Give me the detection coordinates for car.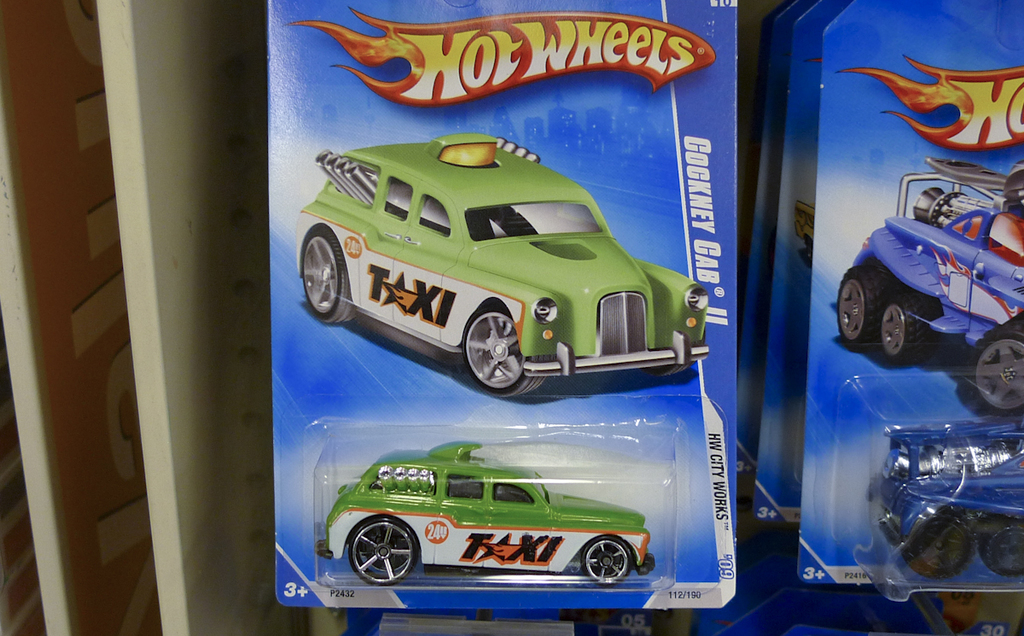
locate(294, 131, 708, 401).
